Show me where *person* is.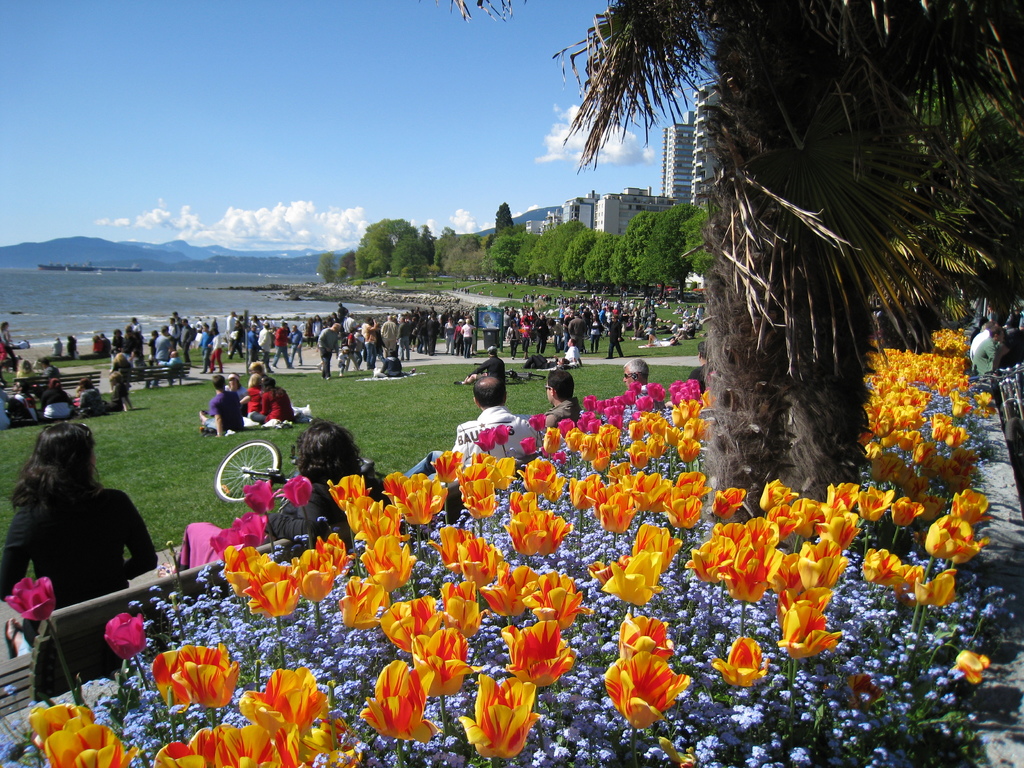
*person* is at (272, 420, 411, 558).
